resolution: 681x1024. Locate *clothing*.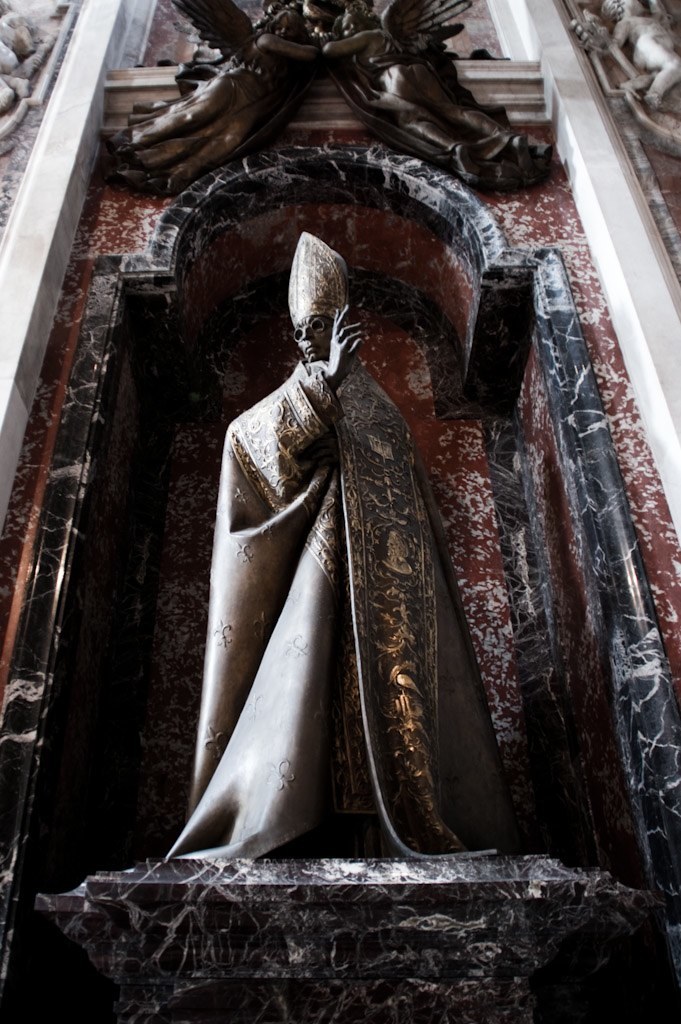
165 361 525 858.
